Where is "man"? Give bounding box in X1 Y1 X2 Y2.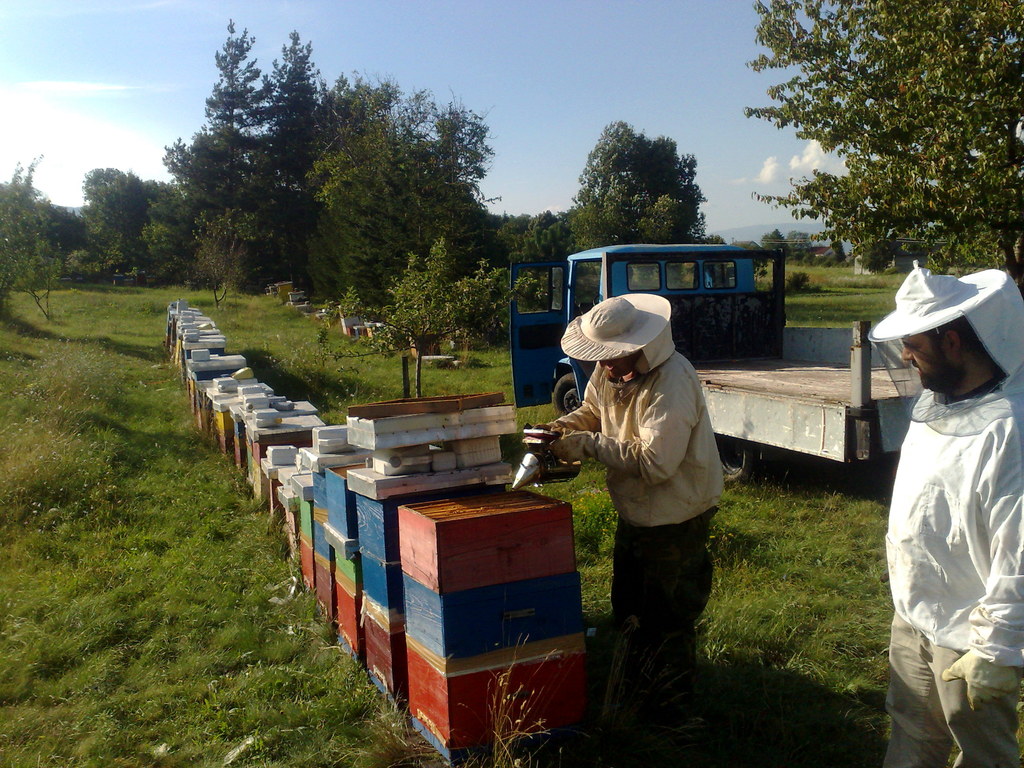
858 248 1023 763.
